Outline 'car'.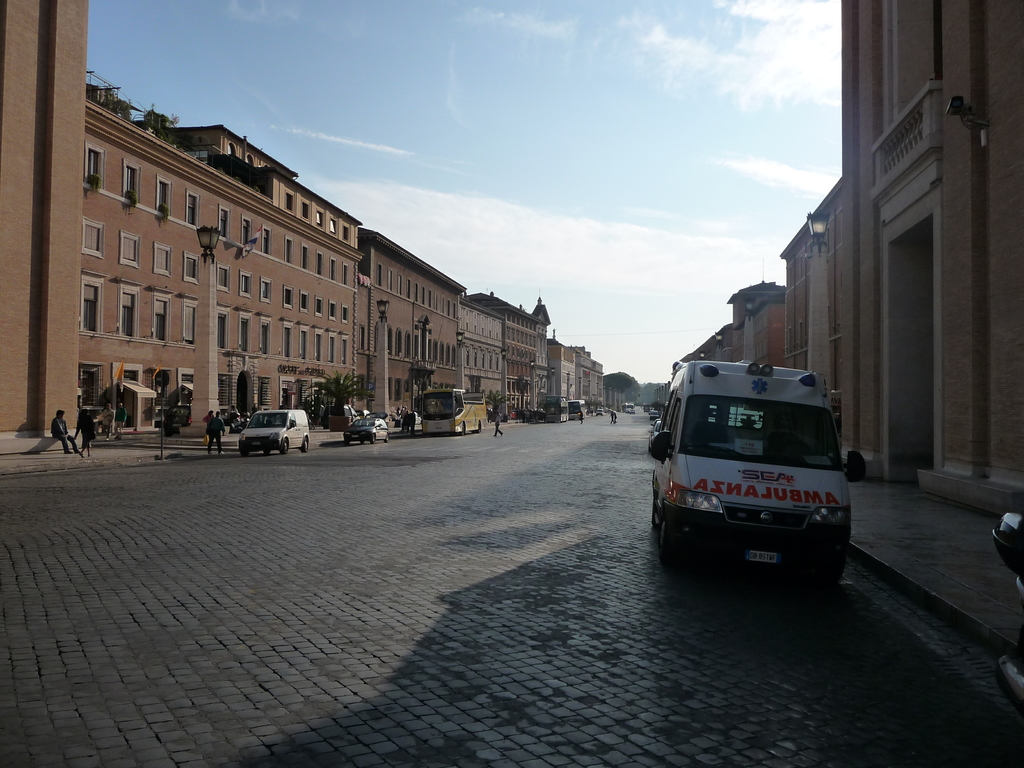
Outline: locate(346, 415, 386, 444).
